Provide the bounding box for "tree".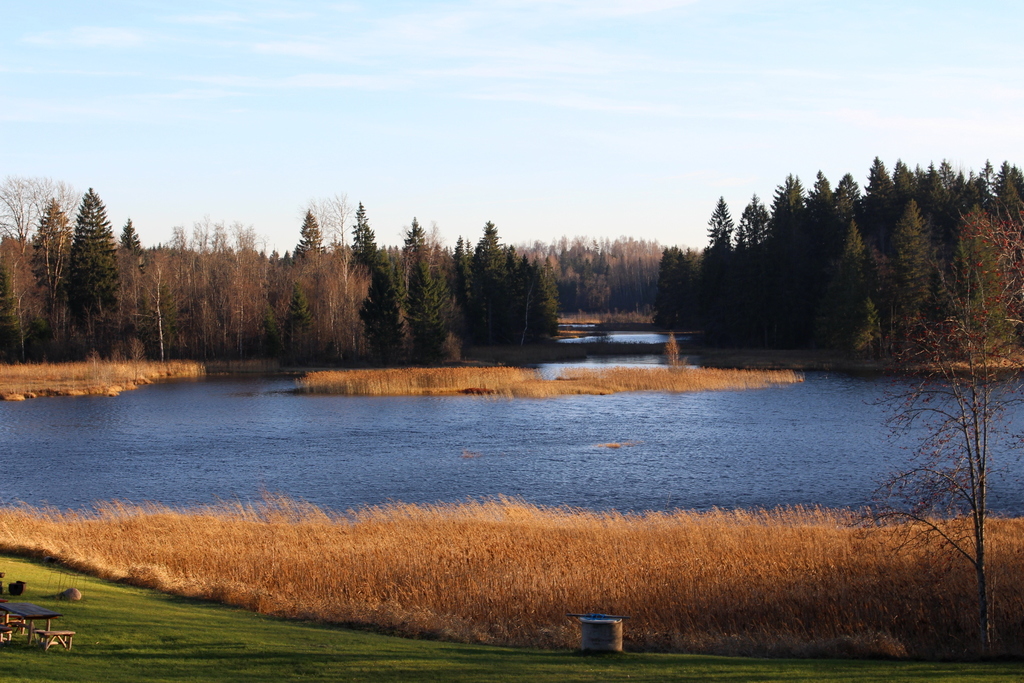
bbox=[881, 201, 926, 329].
